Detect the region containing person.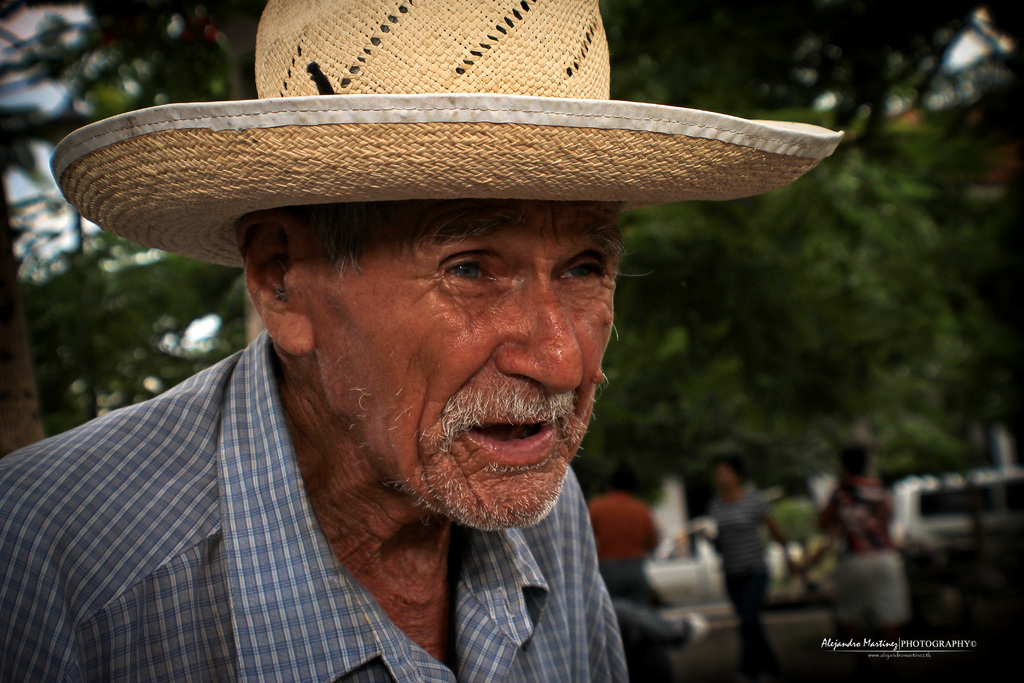
select_region(0, 0, 847, 682).
